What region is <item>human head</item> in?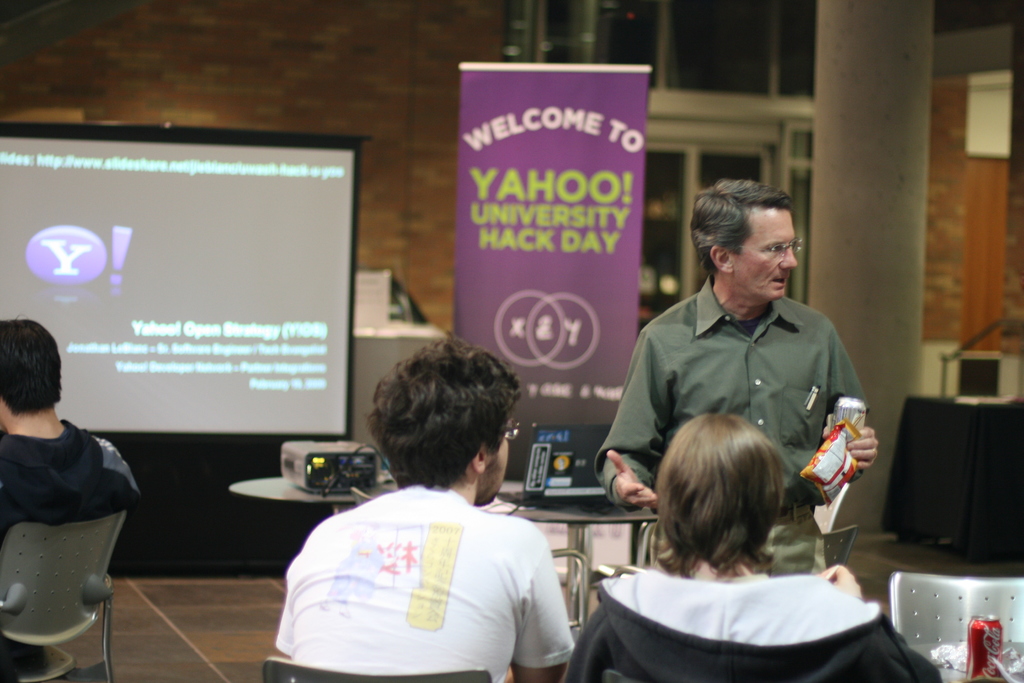
(left=372, top=341, right=510, bottom=502).
